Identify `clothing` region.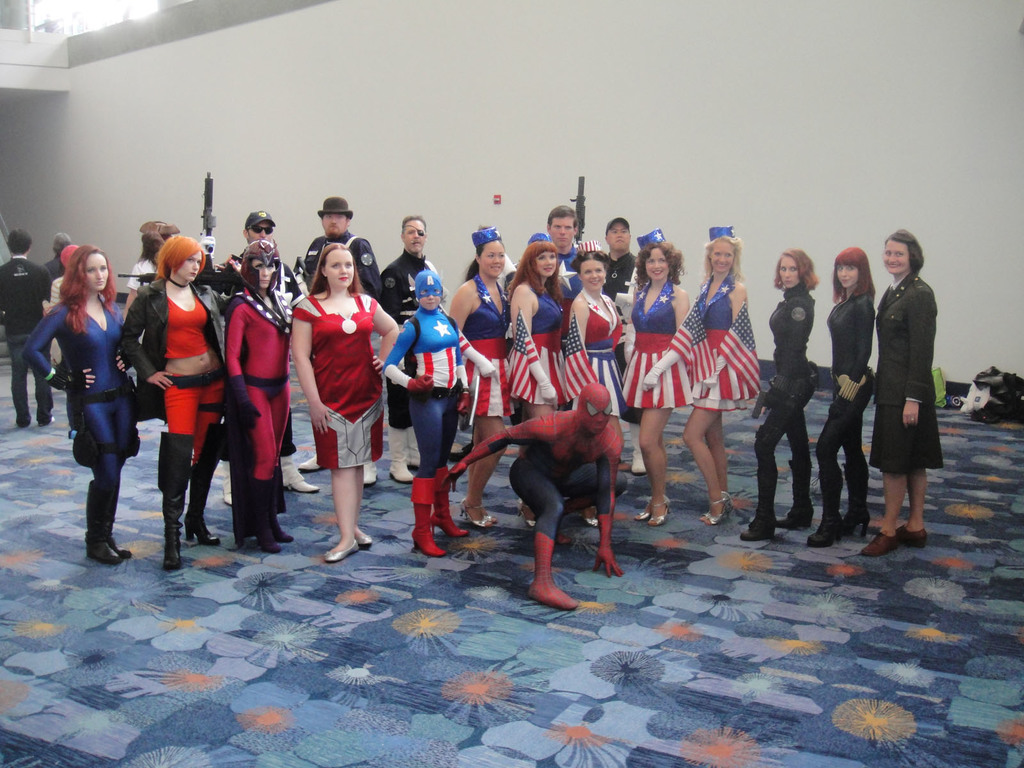
Region: (left=604, top=246, right=640, bottom=298).
